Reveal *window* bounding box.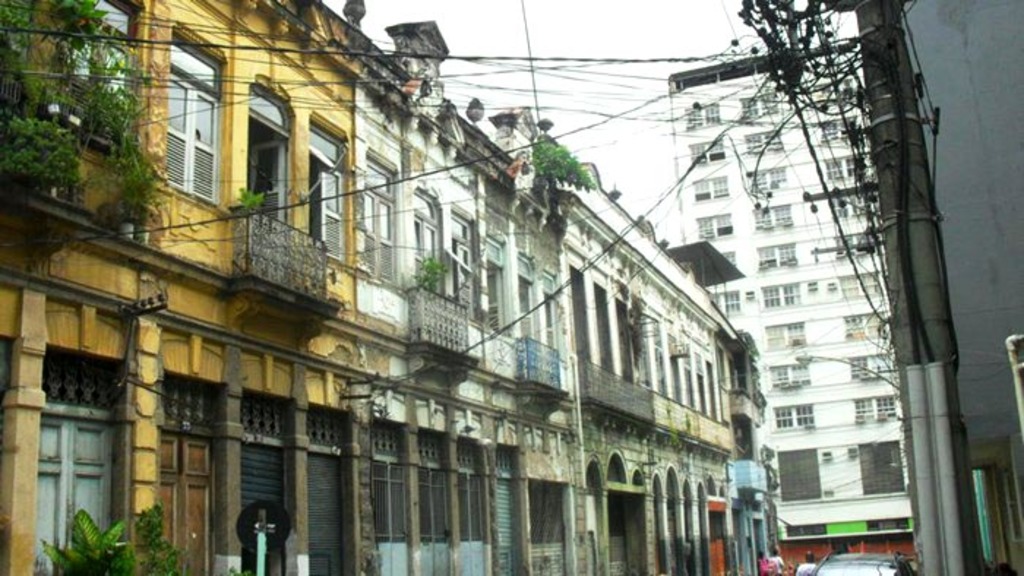
Revealed: (772, 351, 812, 389).
